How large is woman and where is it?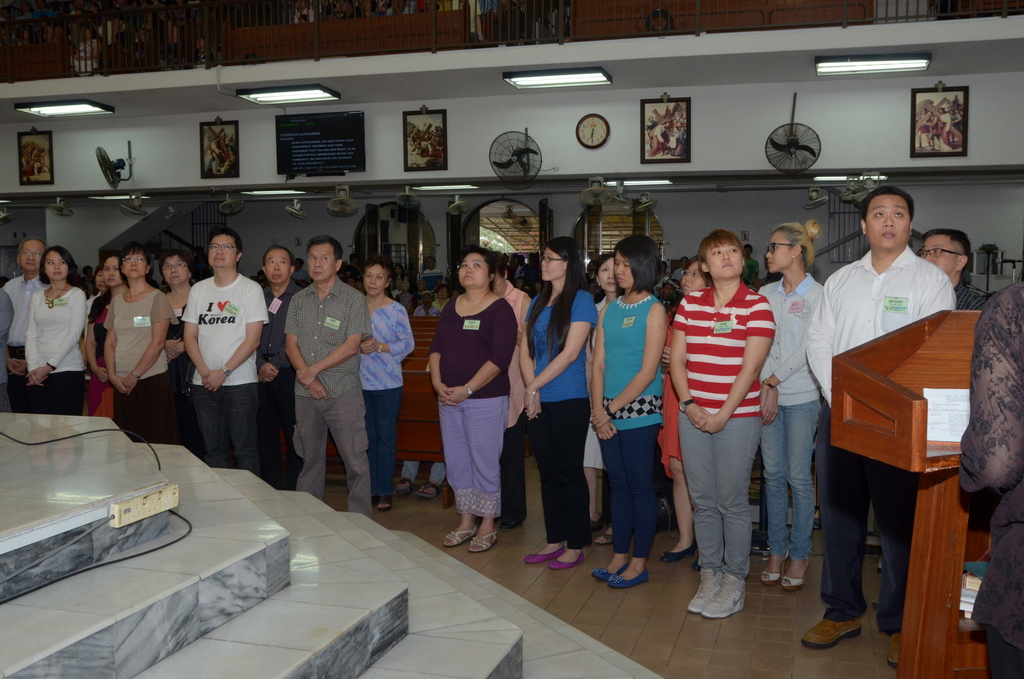
Bounding box: region(358, 253, 416, 511).
